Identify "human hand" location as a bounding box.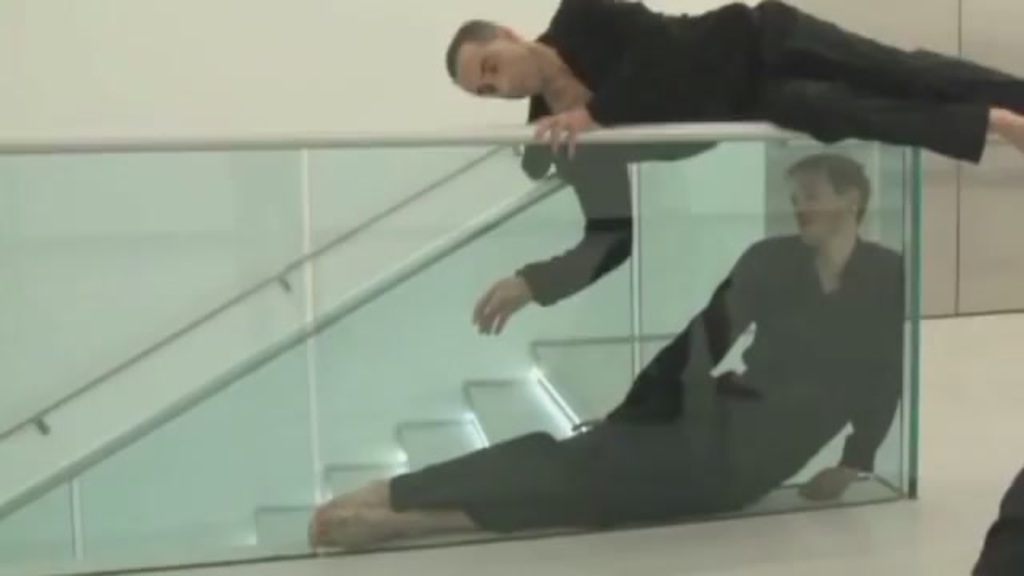
<box>475,258,539,331</box>.
